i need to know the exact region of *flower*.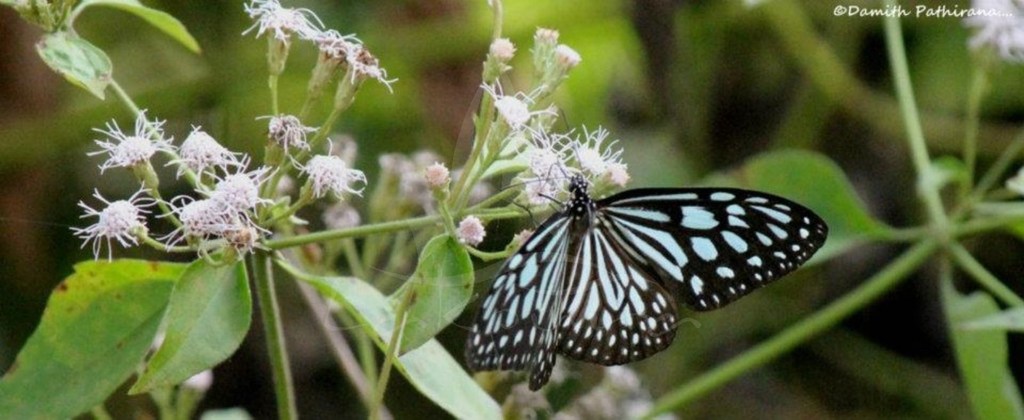
Region: locate(510, 152, 572, 210).
